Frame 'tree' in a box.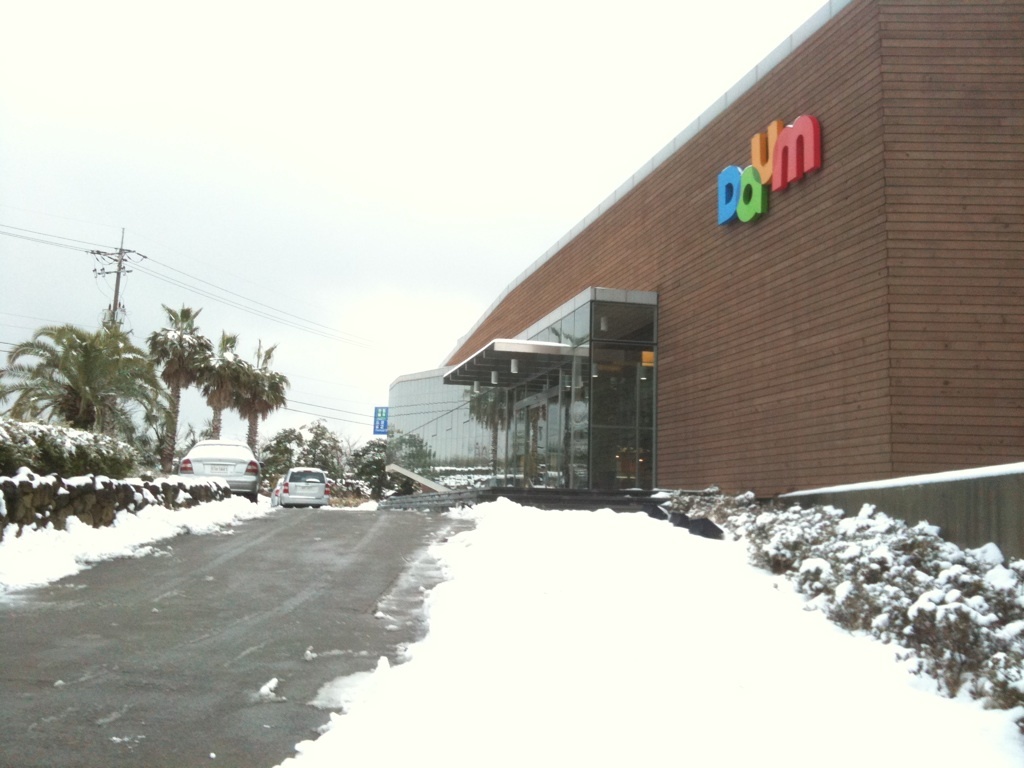
l=340, t=432, r=433, b=490.
